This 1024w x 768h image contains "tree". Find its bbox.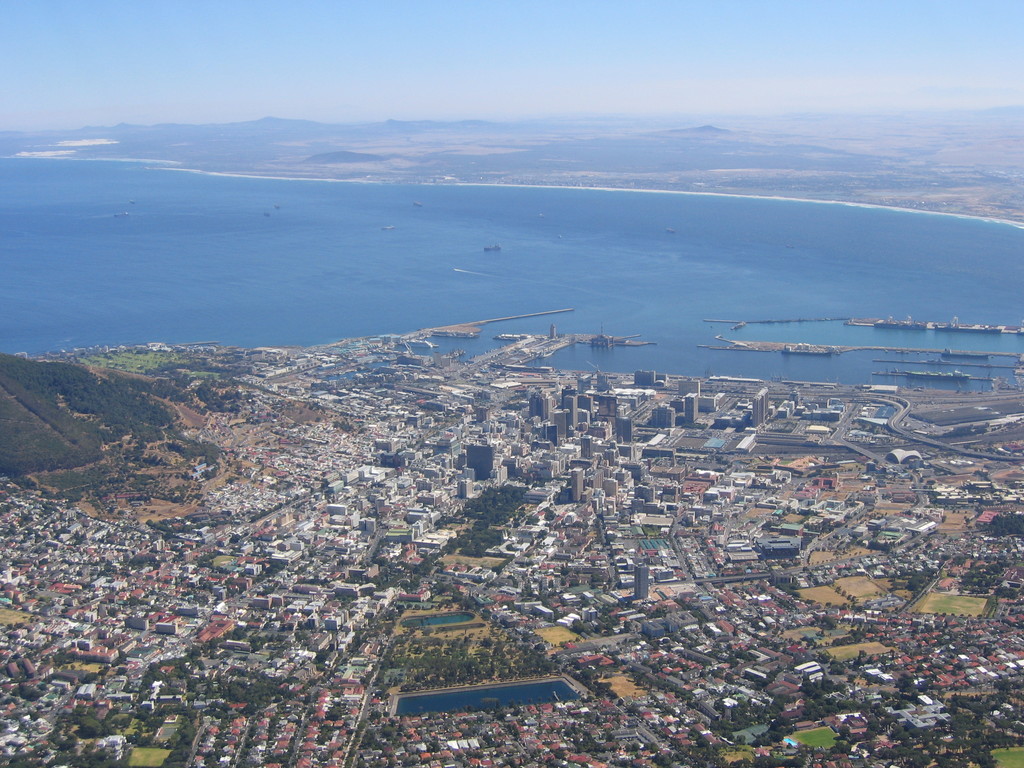
(left=25, top=527, right=45, bottom=539).
